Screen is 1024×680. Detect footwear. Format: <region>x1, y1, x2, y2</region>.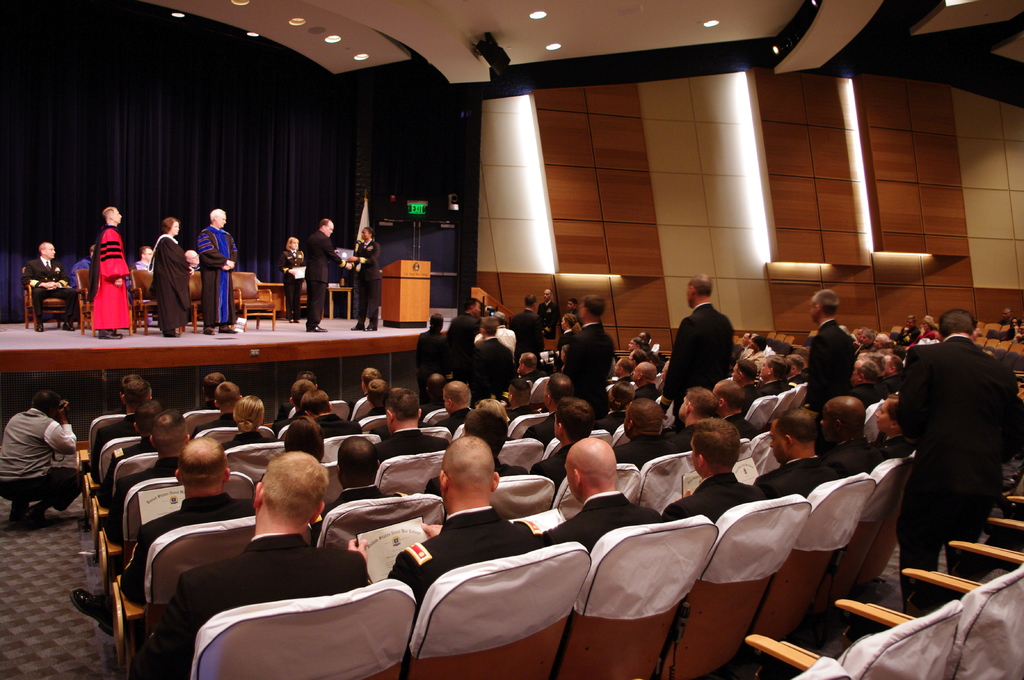
<region>64, 322, 73, 330</region>.
